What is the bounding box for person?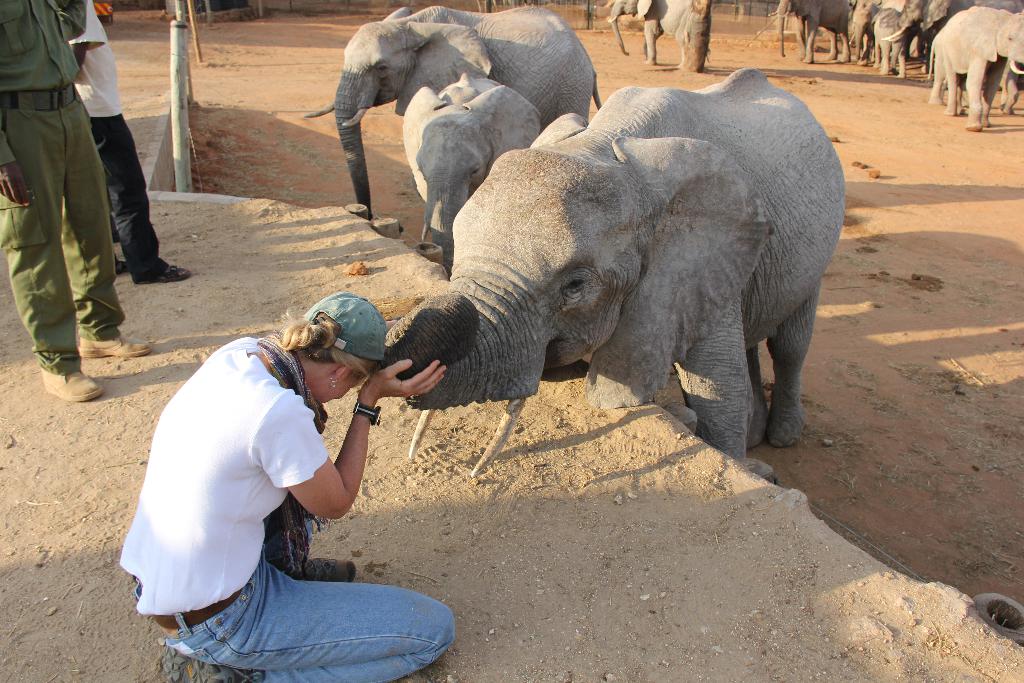
l=0, t=0, r=148, b=407.
